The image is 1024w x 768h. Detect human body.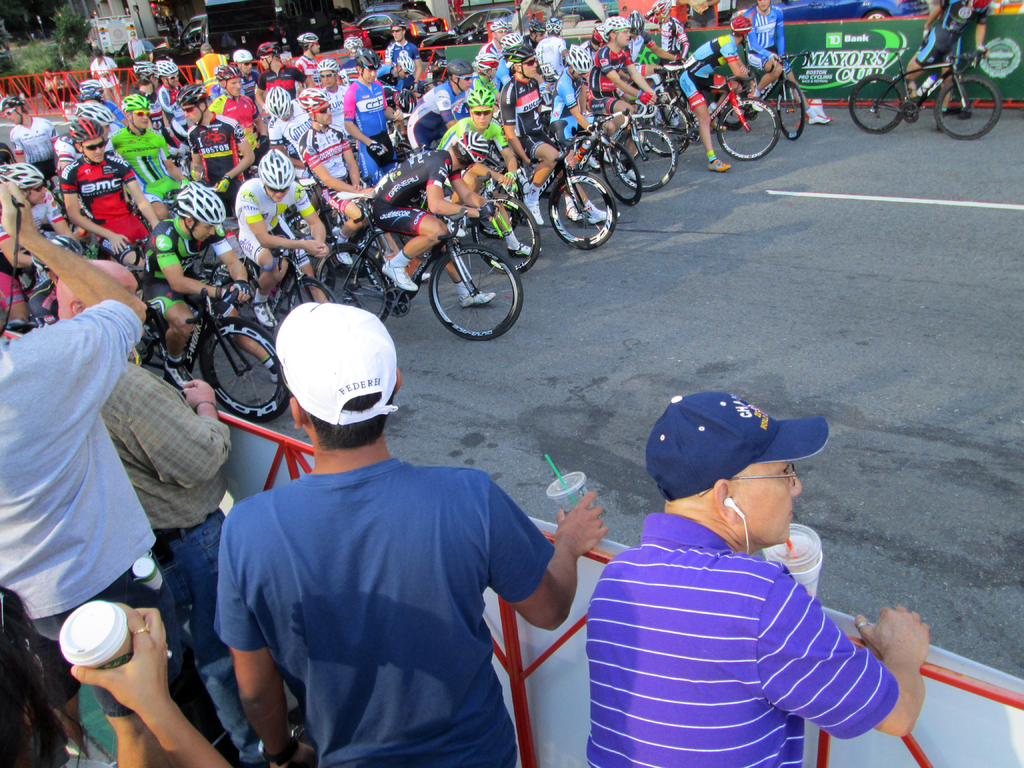
Detection: {"left": 908, "top": 0, "right": 999, "bottom": 120}.
